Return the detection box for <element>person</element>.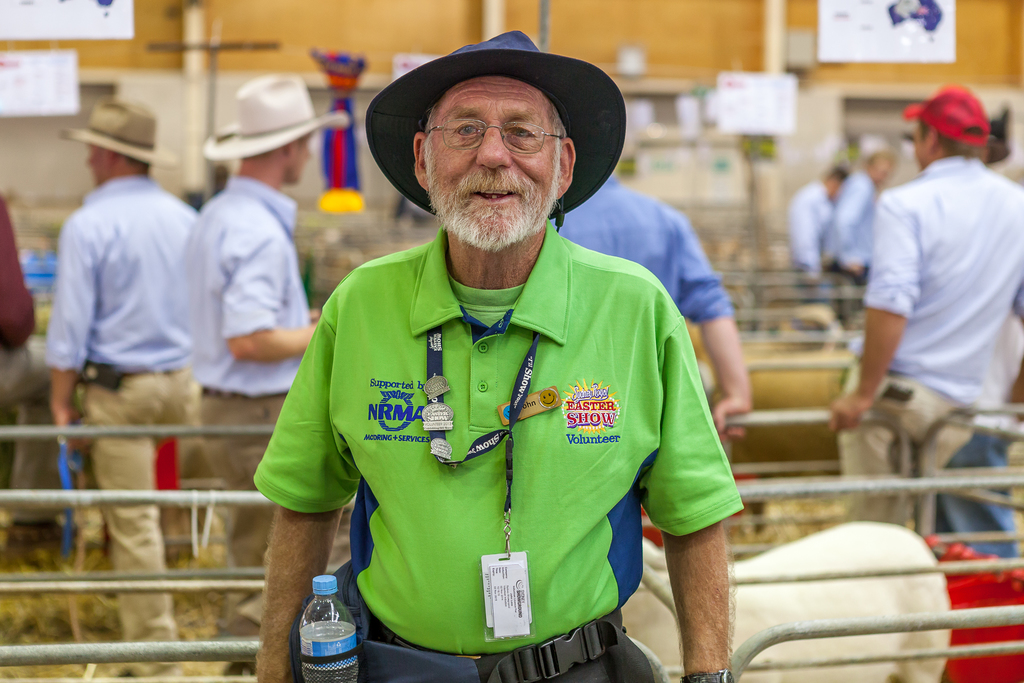
(819, 139, 883, 330).
